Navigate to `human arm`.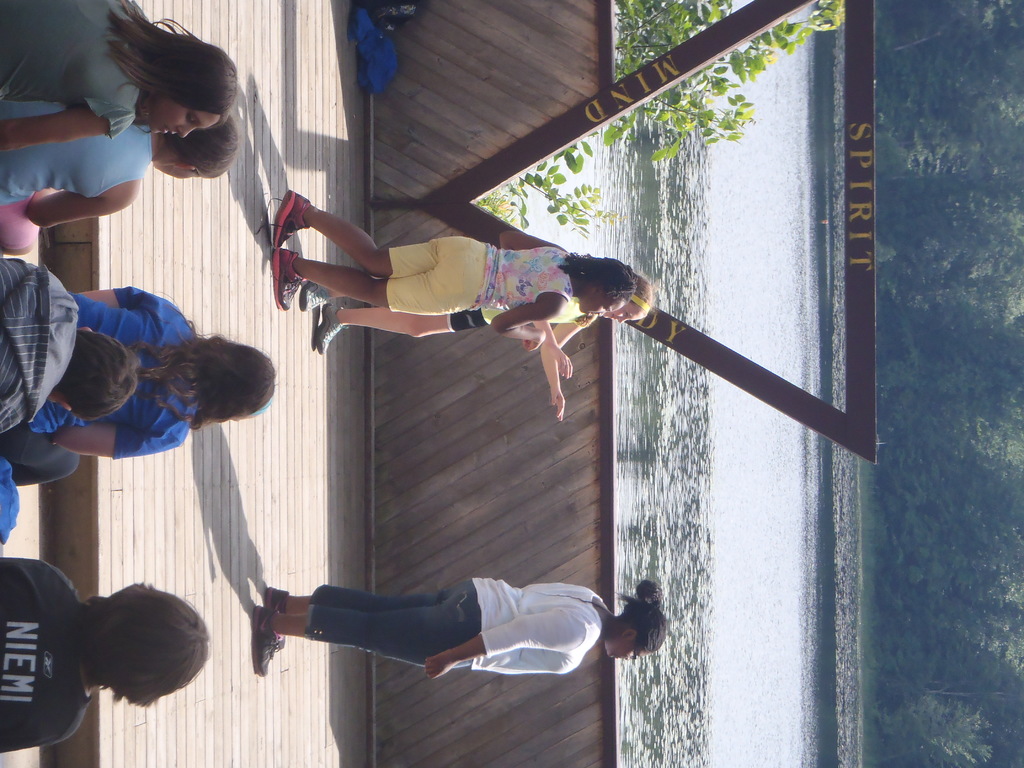
Navigation target: l=75, t=282, r=175, b=315.
